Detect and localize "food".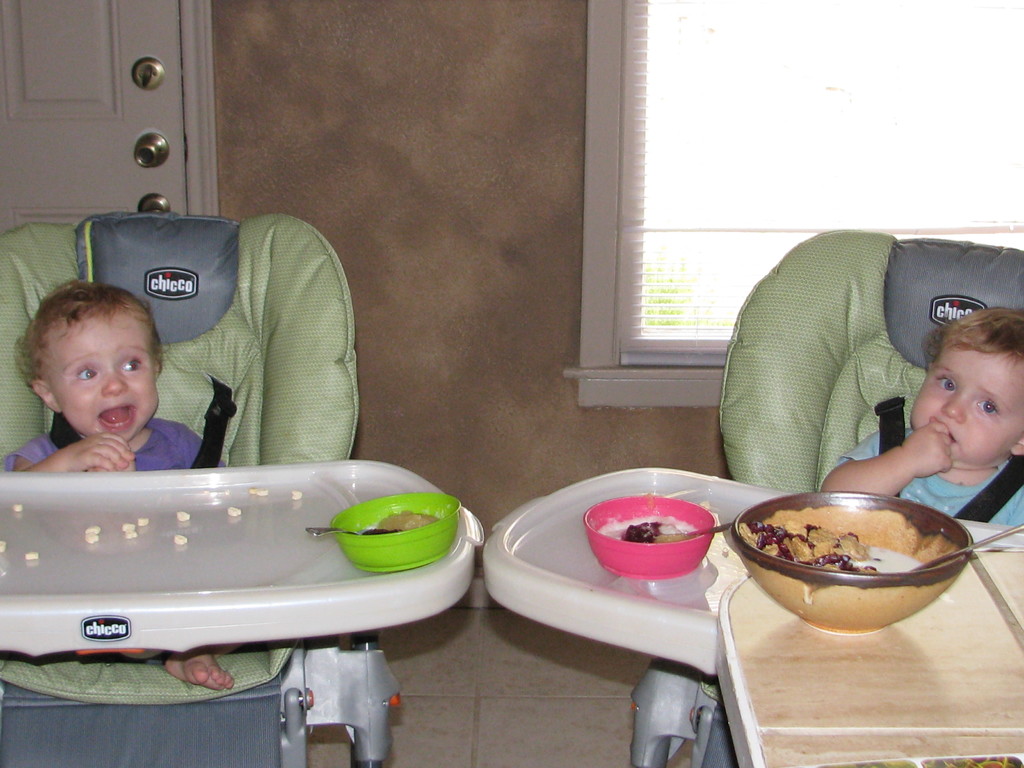
Localized at bbox=[120, 520, 136, 532].
